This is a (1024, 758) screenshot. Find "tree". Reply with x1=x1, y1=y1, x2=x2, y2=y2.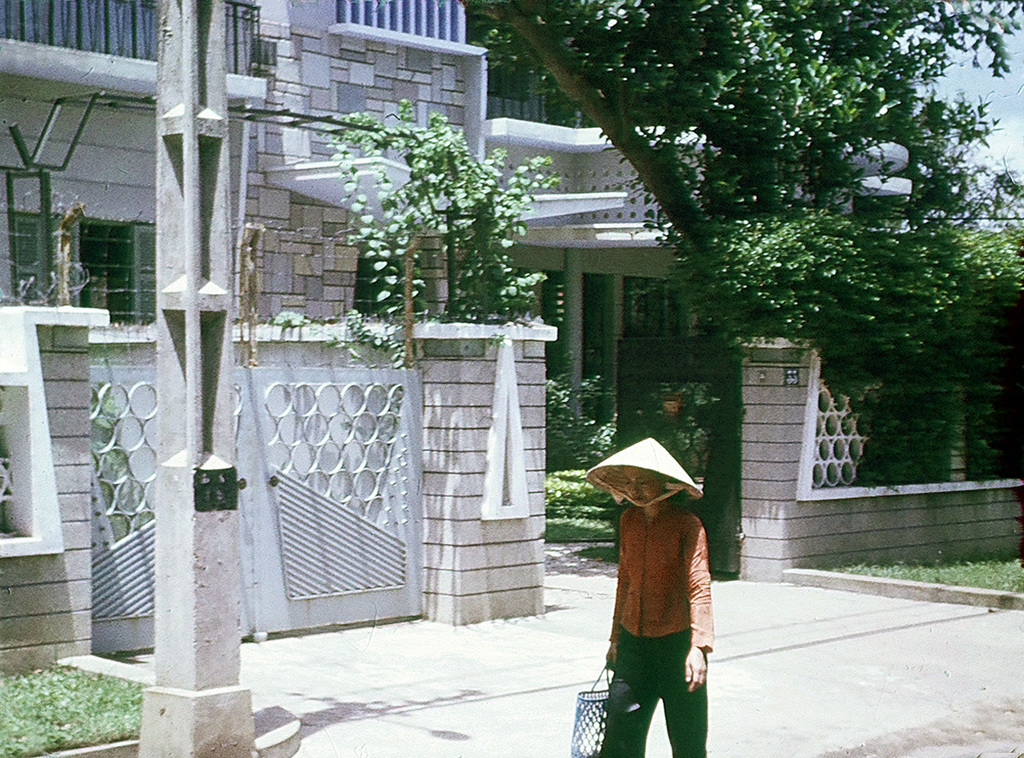
x1=691, y1=205, x2=1023, y2=478.
